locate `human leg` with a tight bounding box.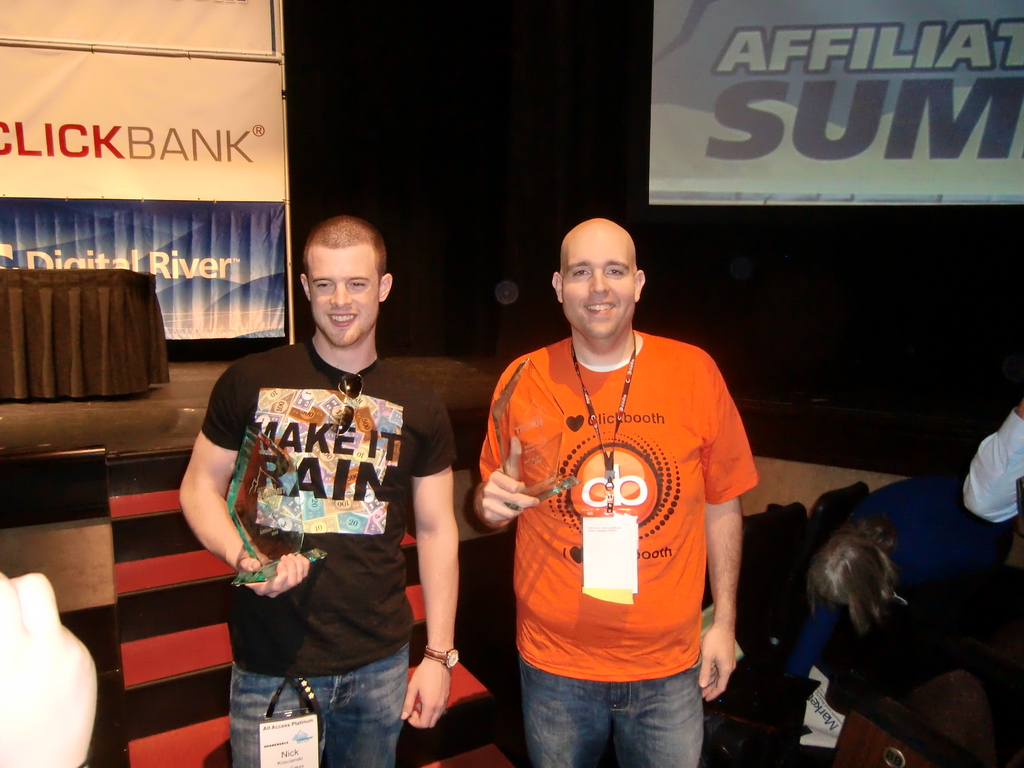
615, 637, 703, 767.
